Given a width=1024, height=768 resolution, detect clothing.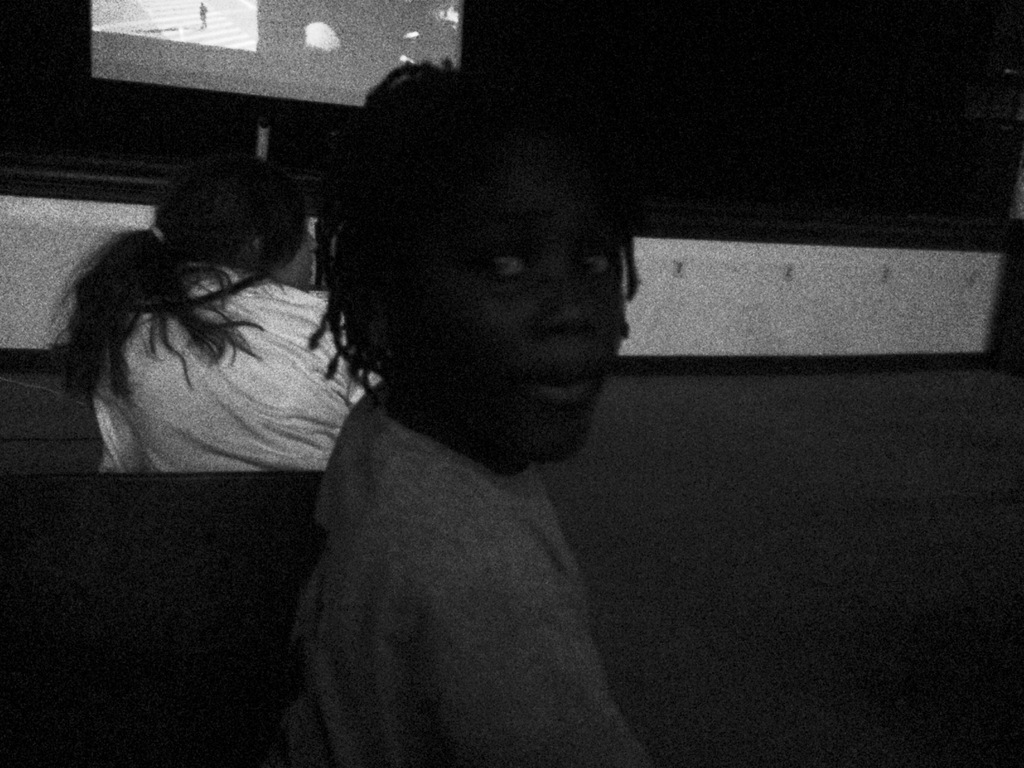
{"x1": 281, "y1": 374, "x2": 651, "y2": 763}.
